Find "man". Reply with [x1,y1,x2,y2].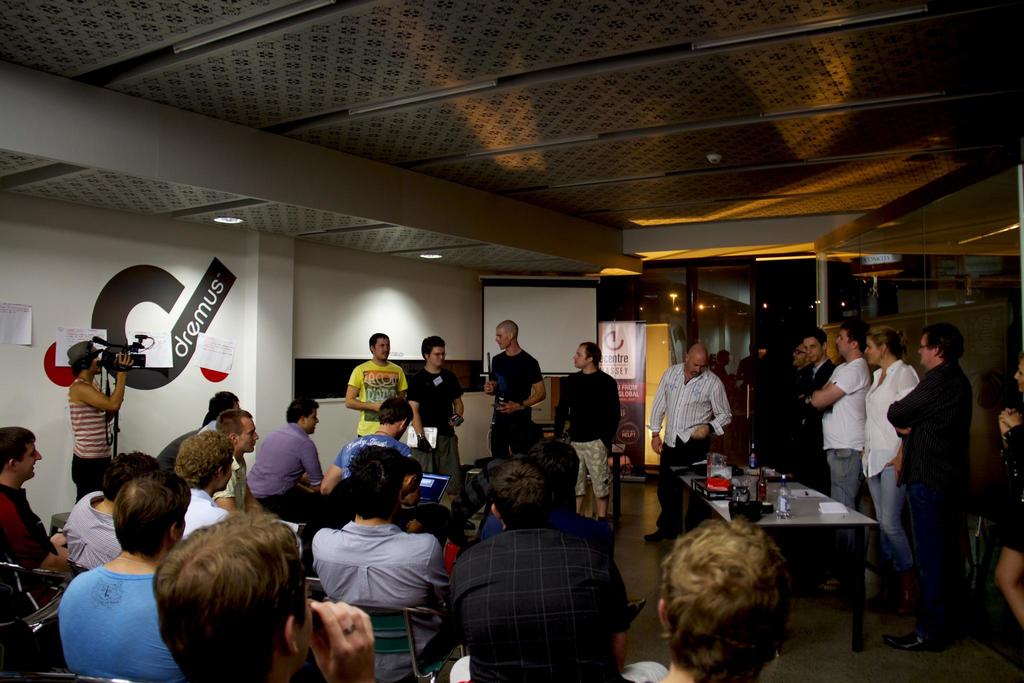
[63,450,159,566].
